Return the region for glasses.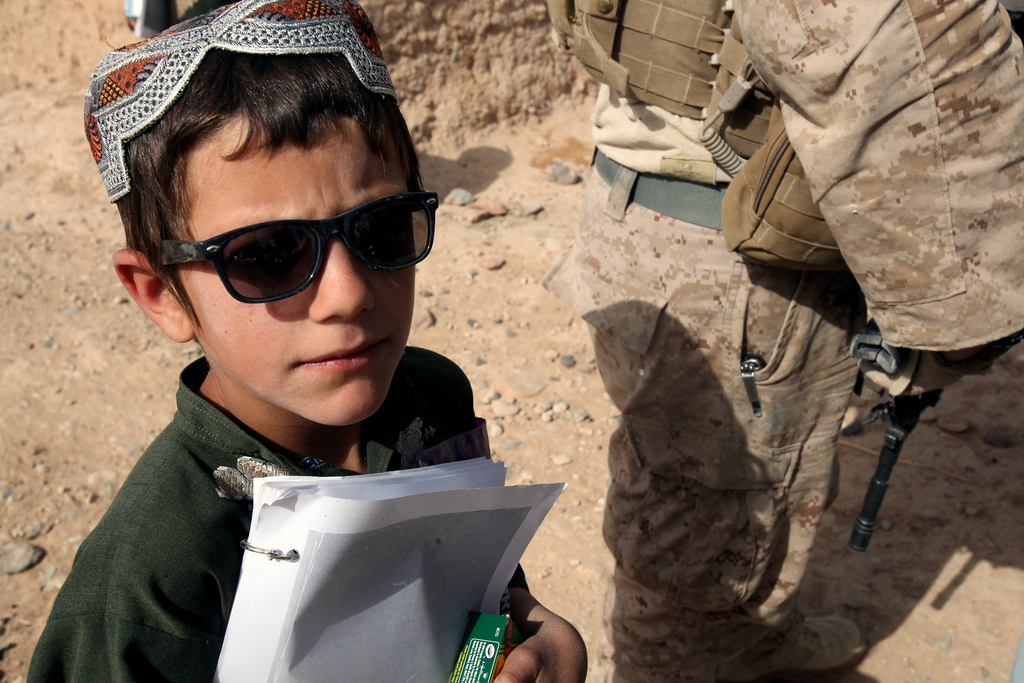
(x1=142, y1=187, x2=438, y2=303).
